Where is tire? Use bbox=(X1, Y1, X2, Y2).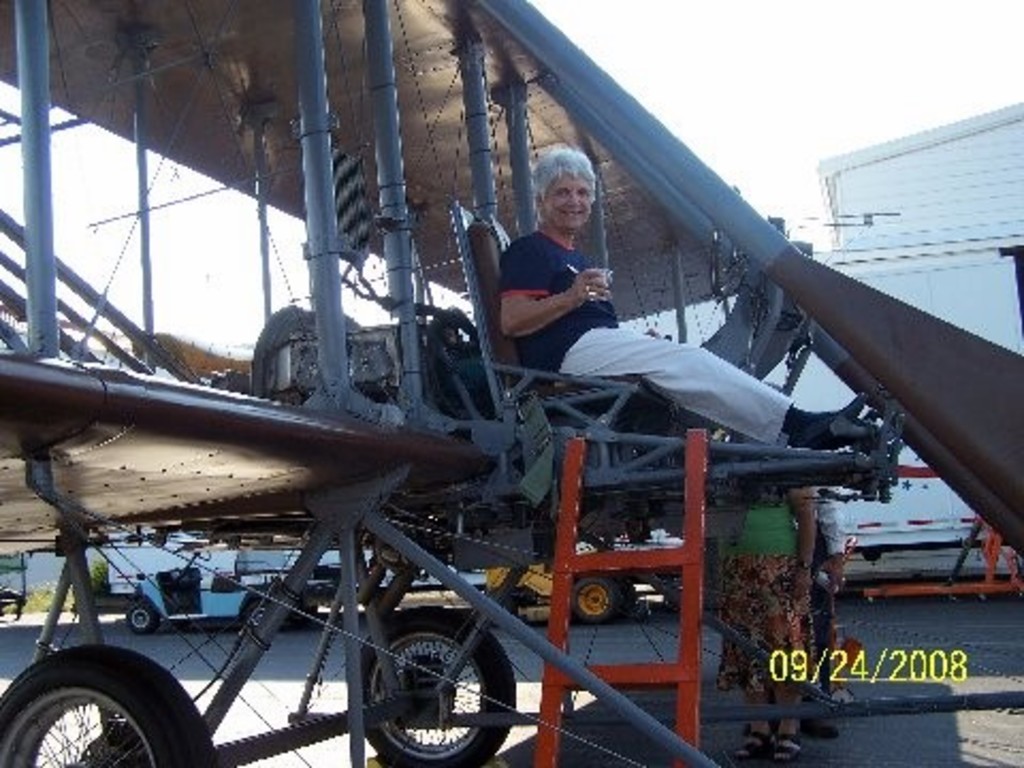
bbox=(0, 644, 211, 766).
